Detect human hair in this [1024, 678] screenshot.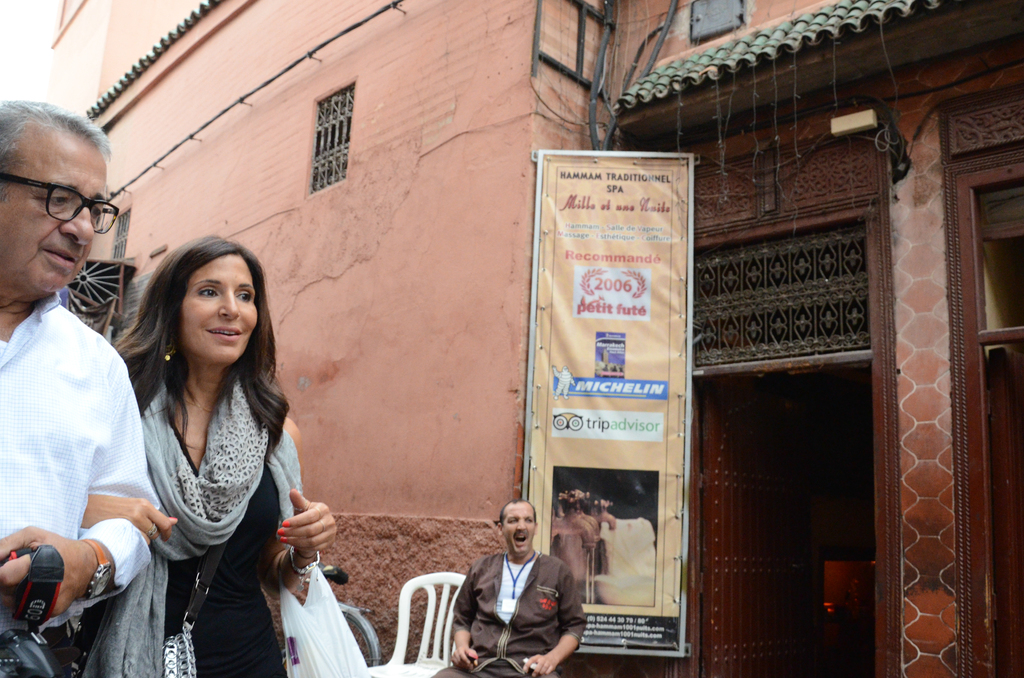
Detection: l=499, t=505, r=536, b=521.
